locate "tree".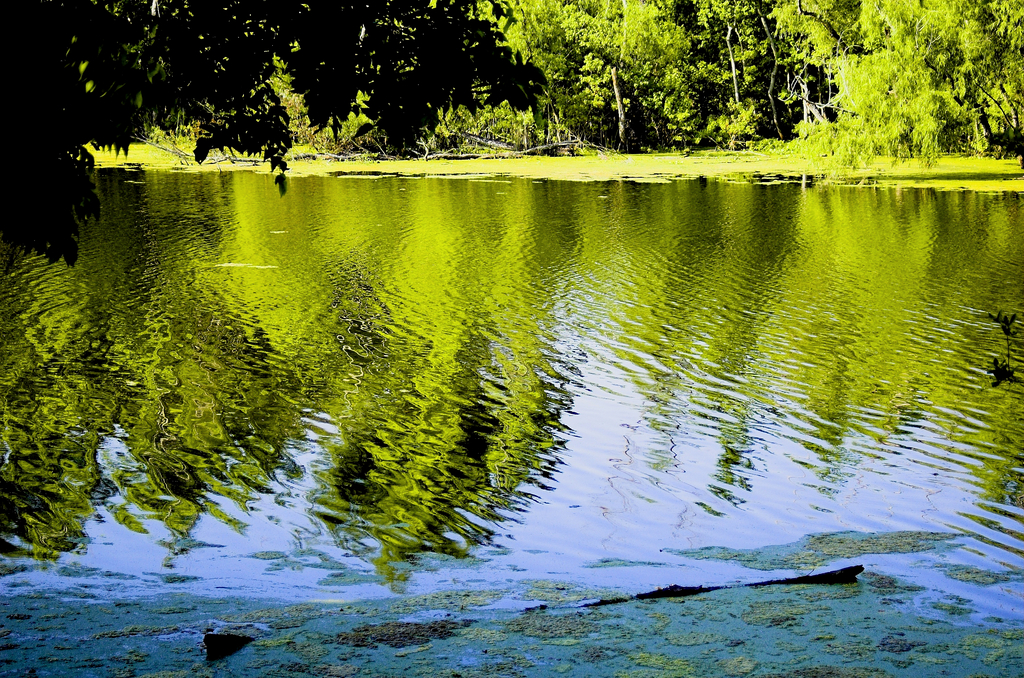
Bounding box: x1=764, y1=0, x2=1019, y2=166.
